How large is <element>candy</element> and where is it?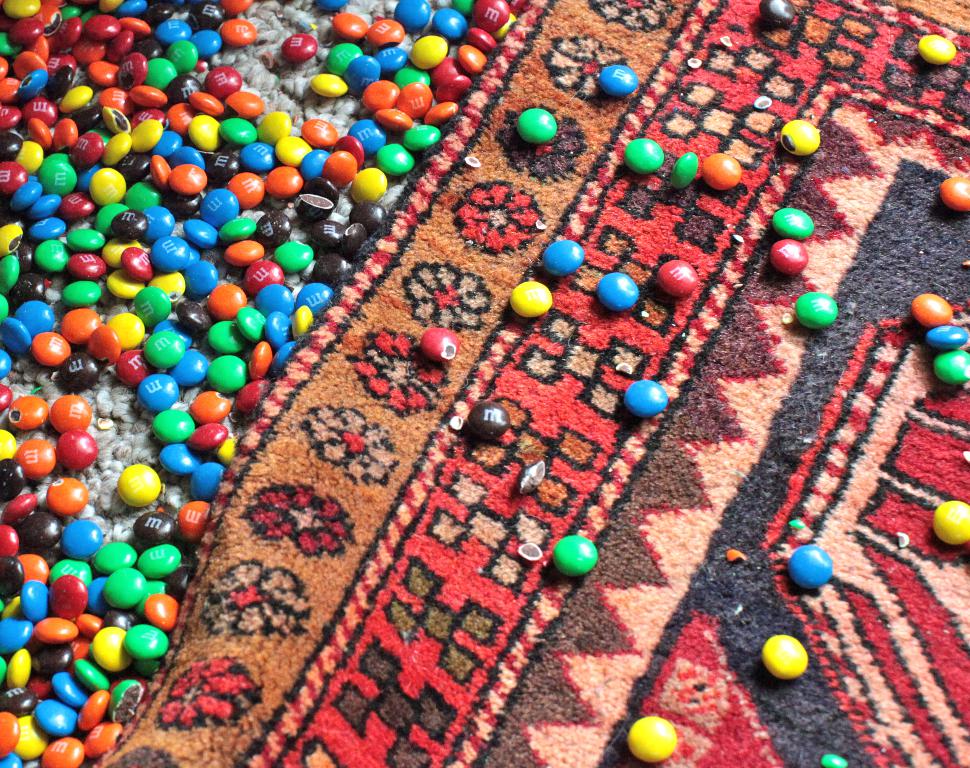
Bounding box: Rect(0, 0, 969, 767).
